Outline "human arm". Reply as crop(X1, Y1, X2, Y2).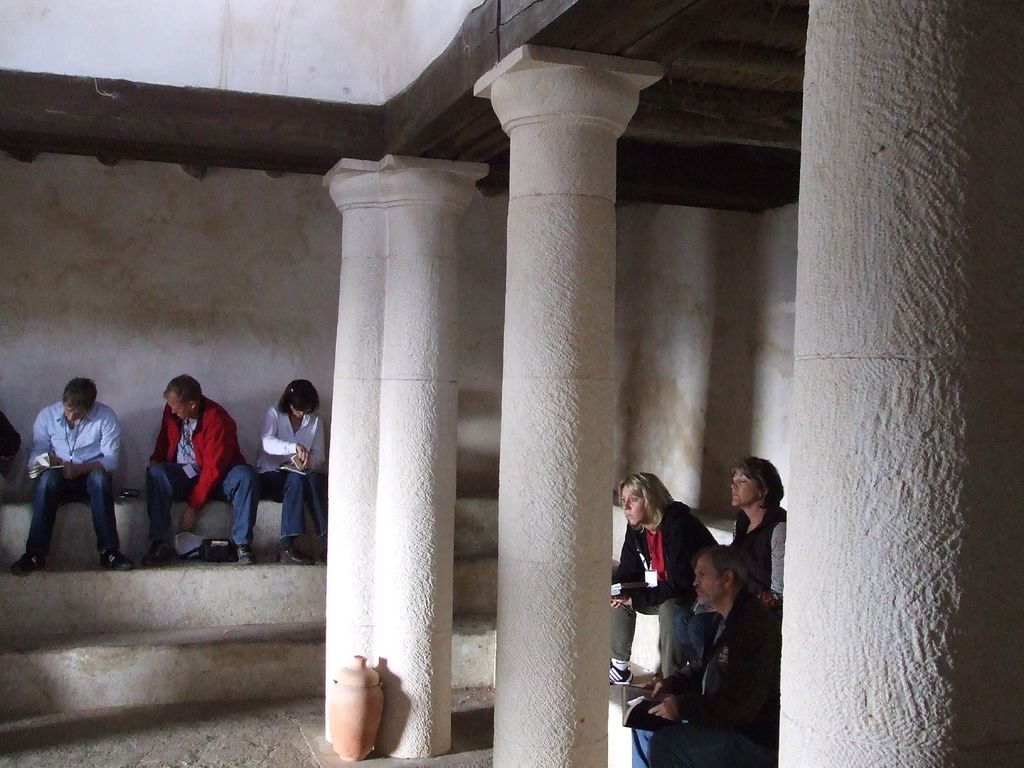
crop(245, 417, 314, 461).
